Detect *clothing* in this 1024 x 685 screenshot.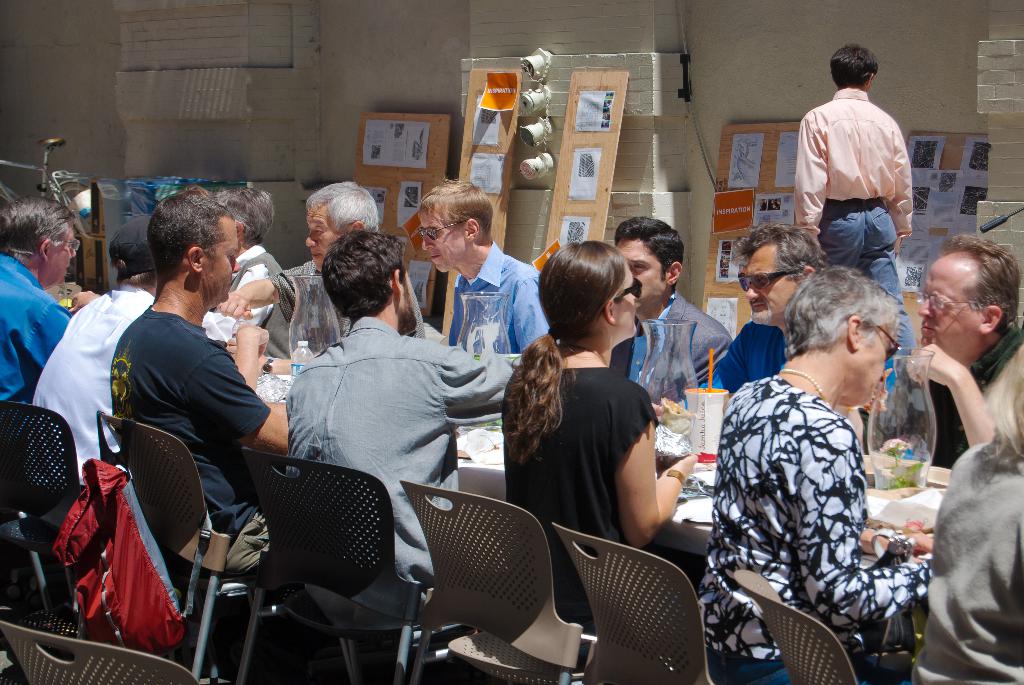
Detection: {"left": 200, "top": 246, "right": 289, "bottom": 347}.
